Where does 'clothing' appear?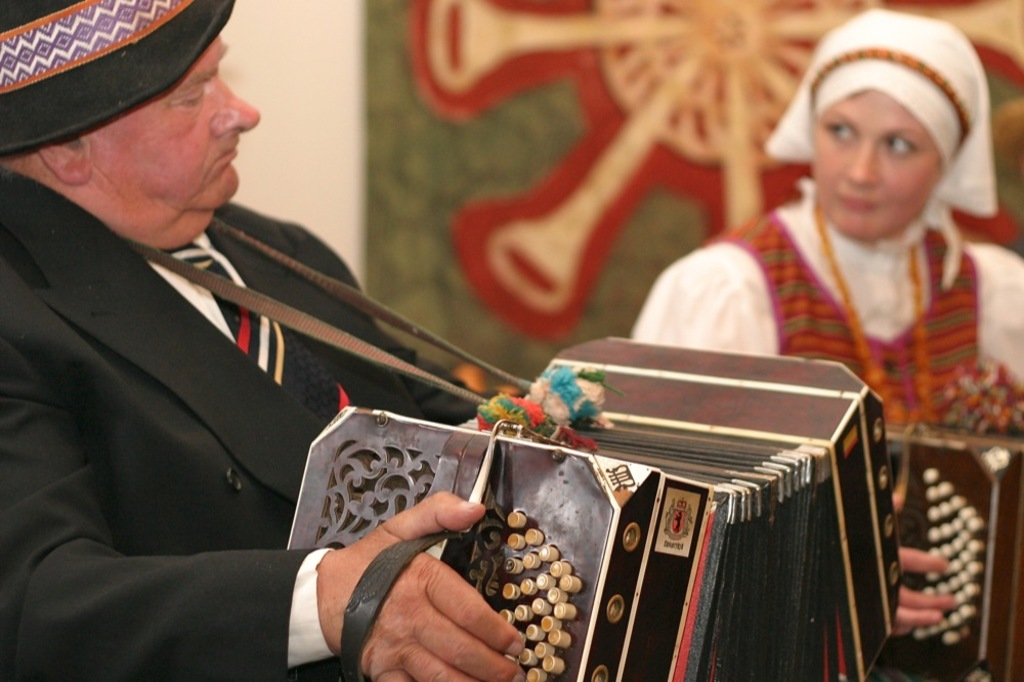
Appears at [613,7,1023,439].
